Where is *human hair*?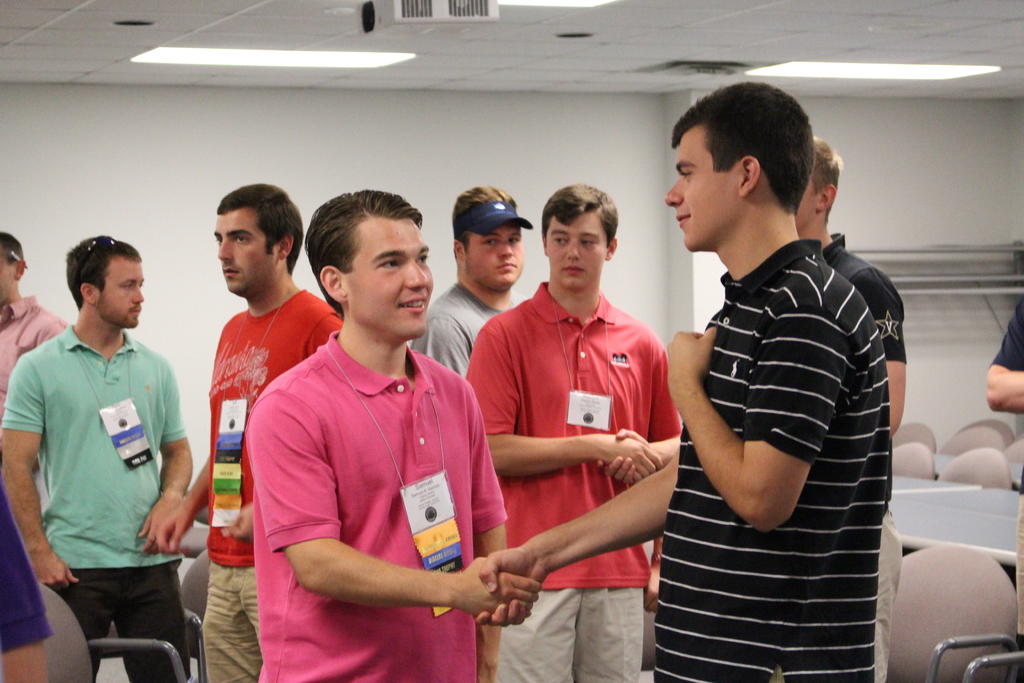
(671, 81, 817, 213).
